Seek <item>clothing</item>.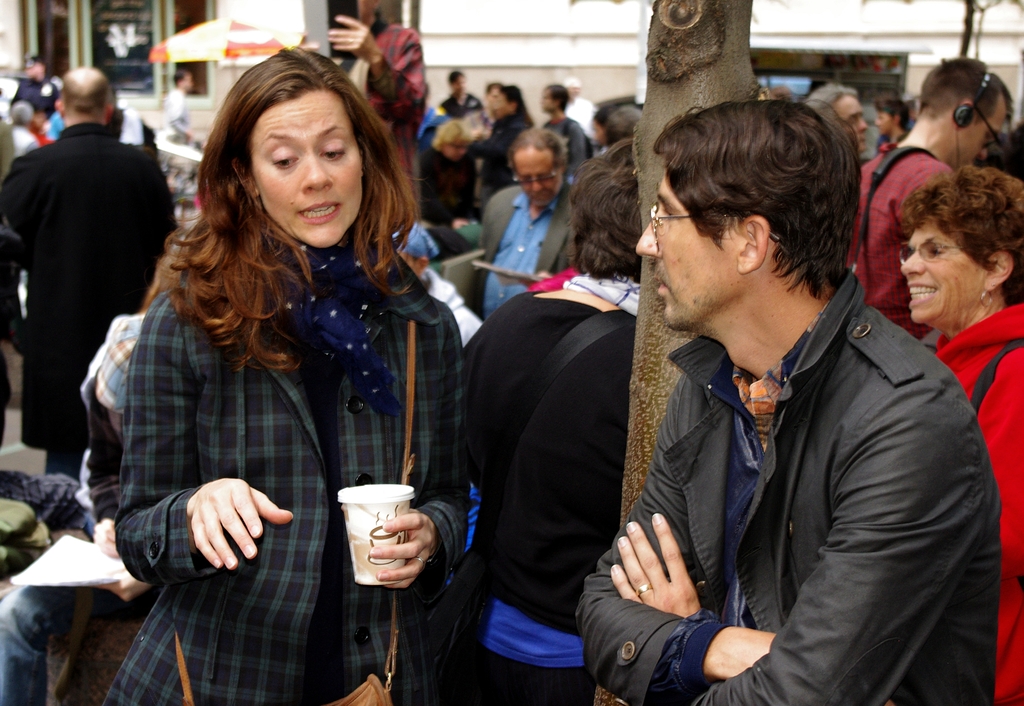
bbox(10, 65, 60, 121).
